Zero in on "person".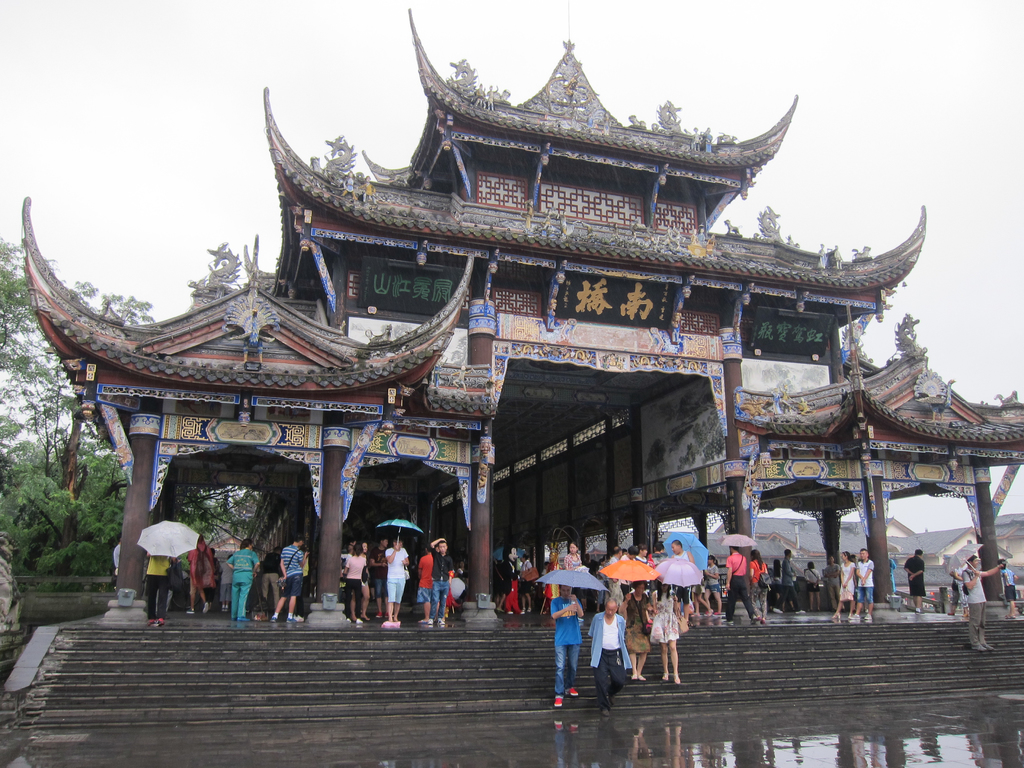
Zeroed in: box(378, 529, 409, 624).
